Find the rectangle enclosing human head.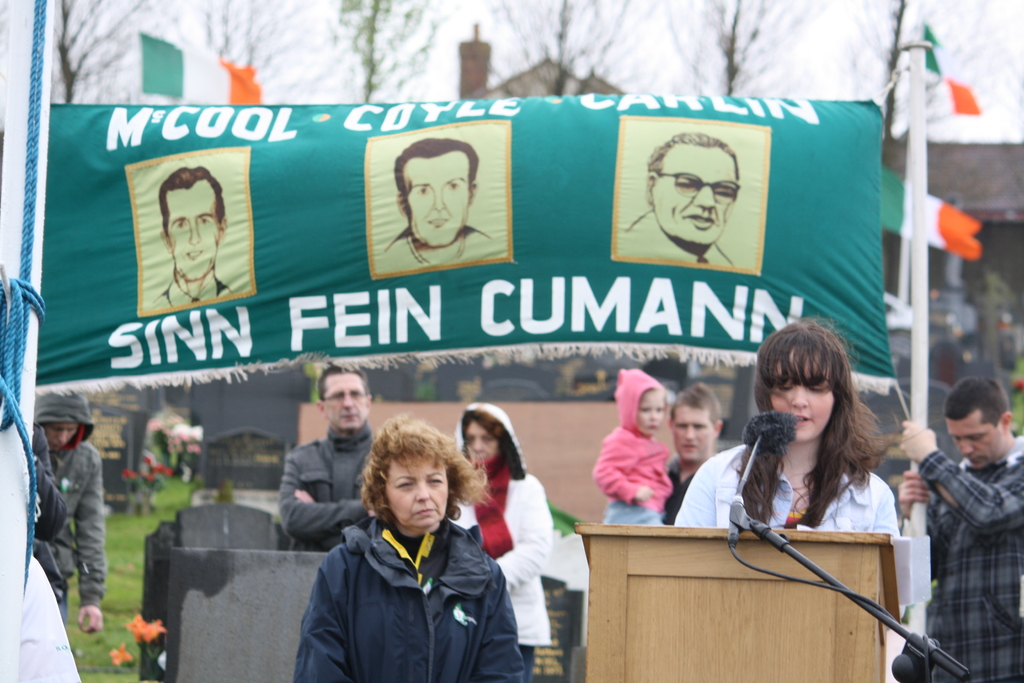
bbox(630, 379, 673, 433).
